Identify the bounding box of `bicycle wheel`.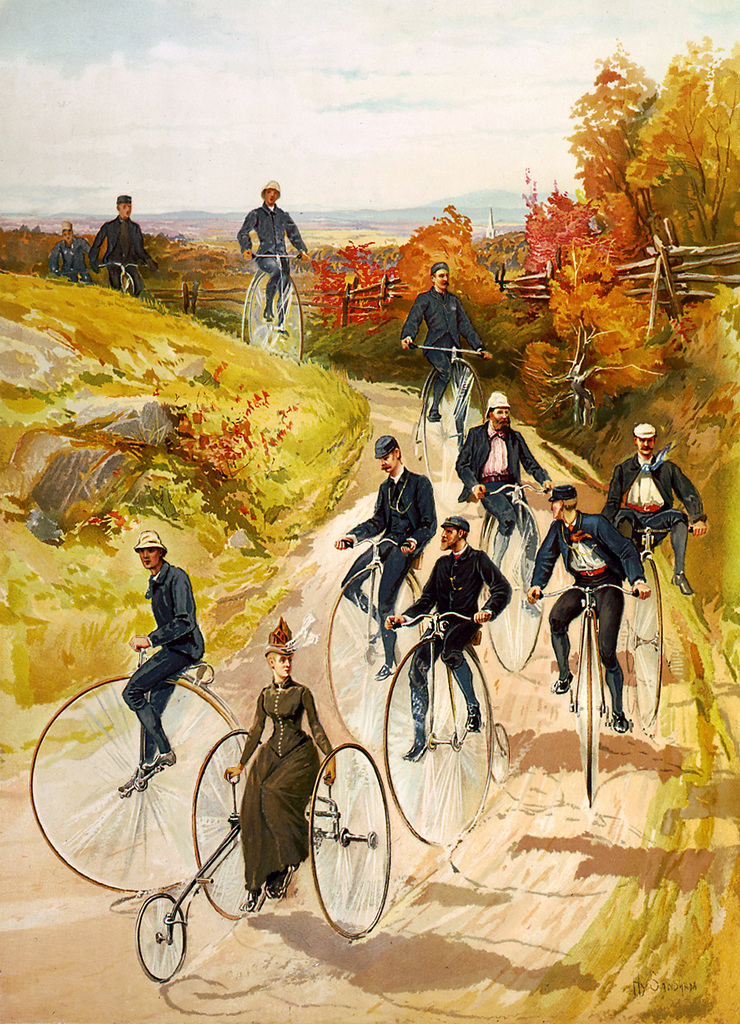
bbox(385, 634, 486, 848).
